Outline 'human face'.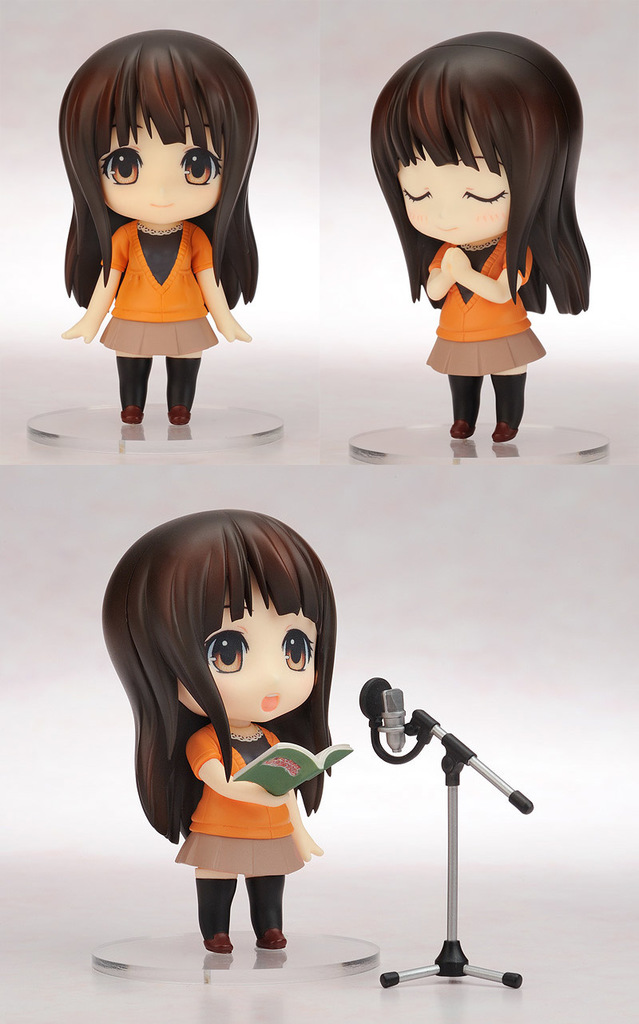
Outline: [98,100,224,225].
